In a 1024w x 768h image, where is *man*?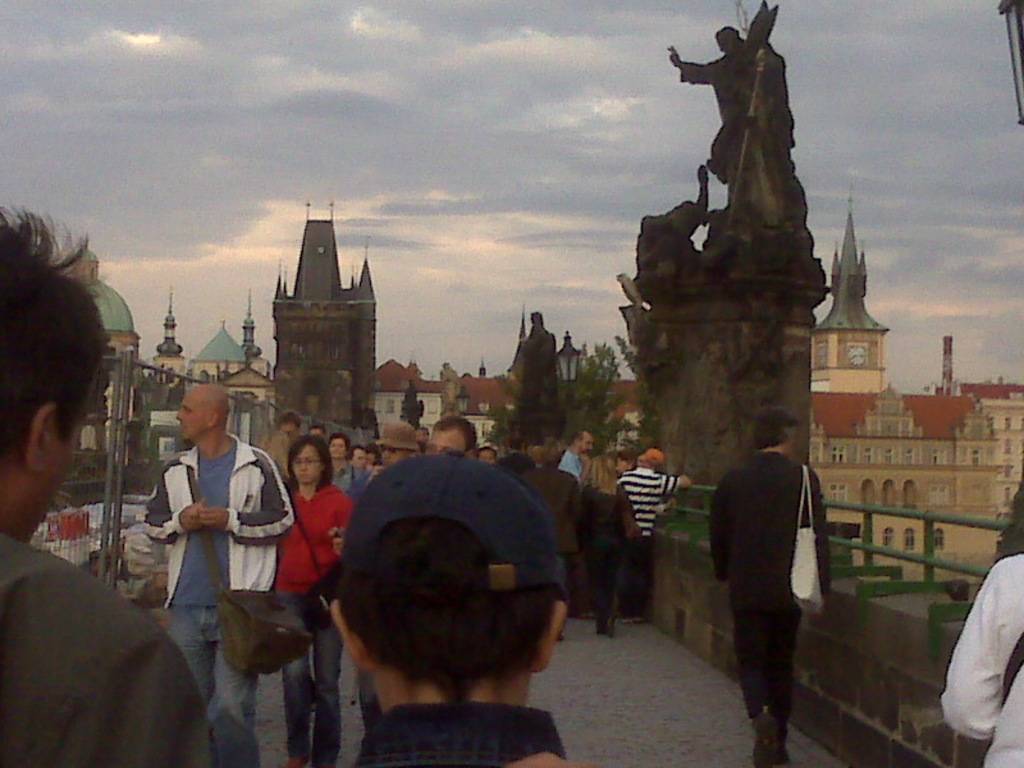
select_region(941, 554, 1023, 767).
